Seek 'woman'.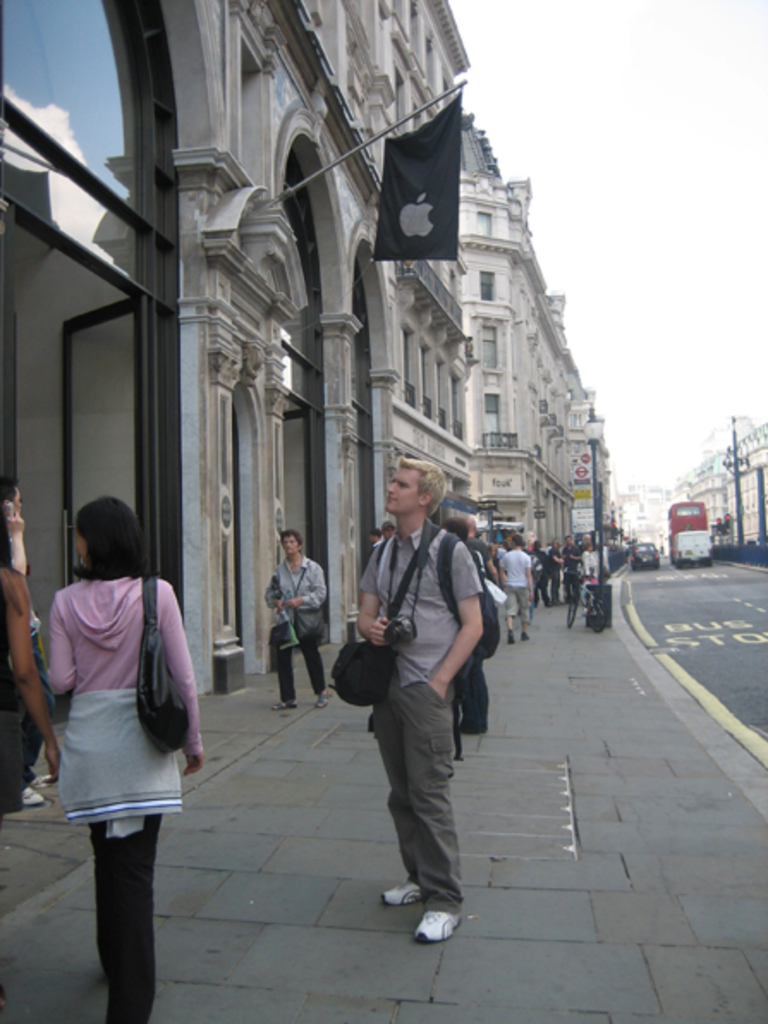
[x1=31, y1=479, x2=206, y2=981].
